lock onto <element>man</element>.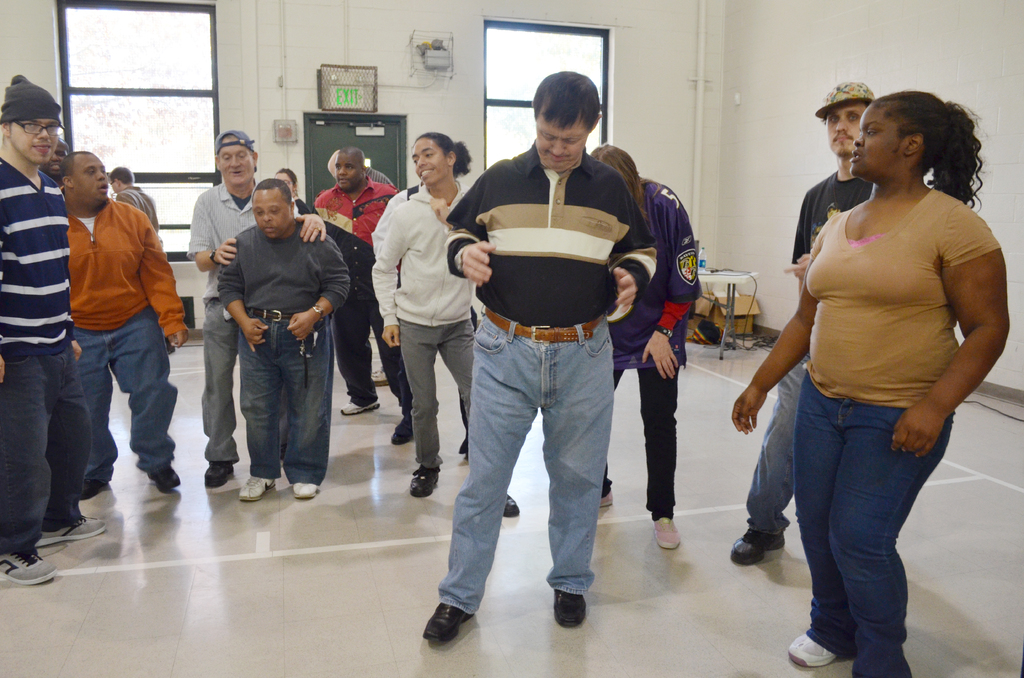
Locked: bbox(0, 74, 108, 585).
